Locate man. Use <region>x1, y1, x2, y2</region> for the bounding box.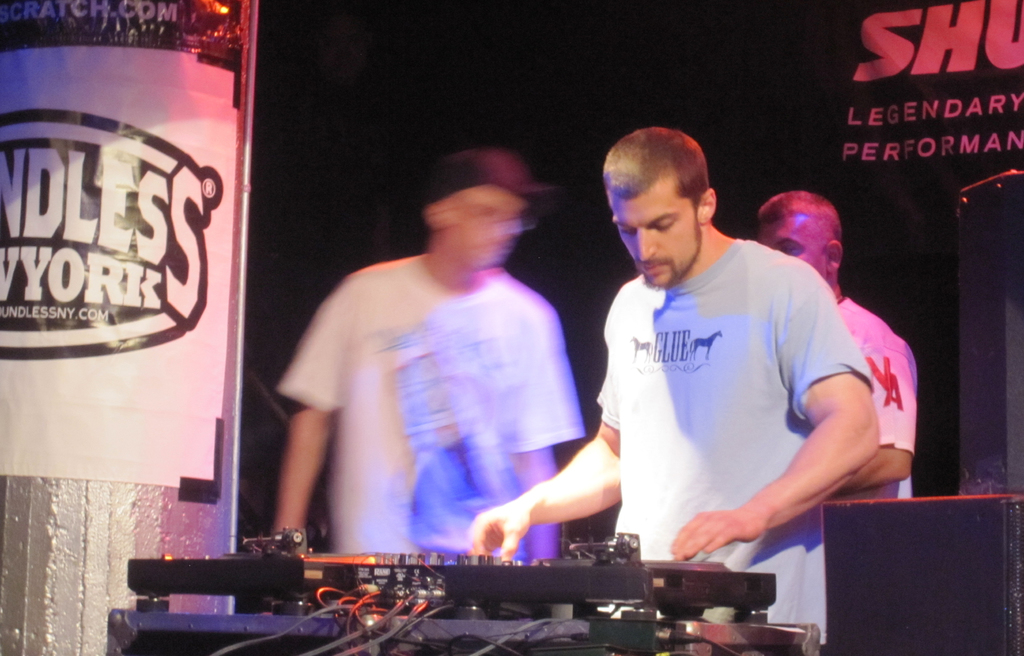
<region>267, 141, 591, 568</region>.
